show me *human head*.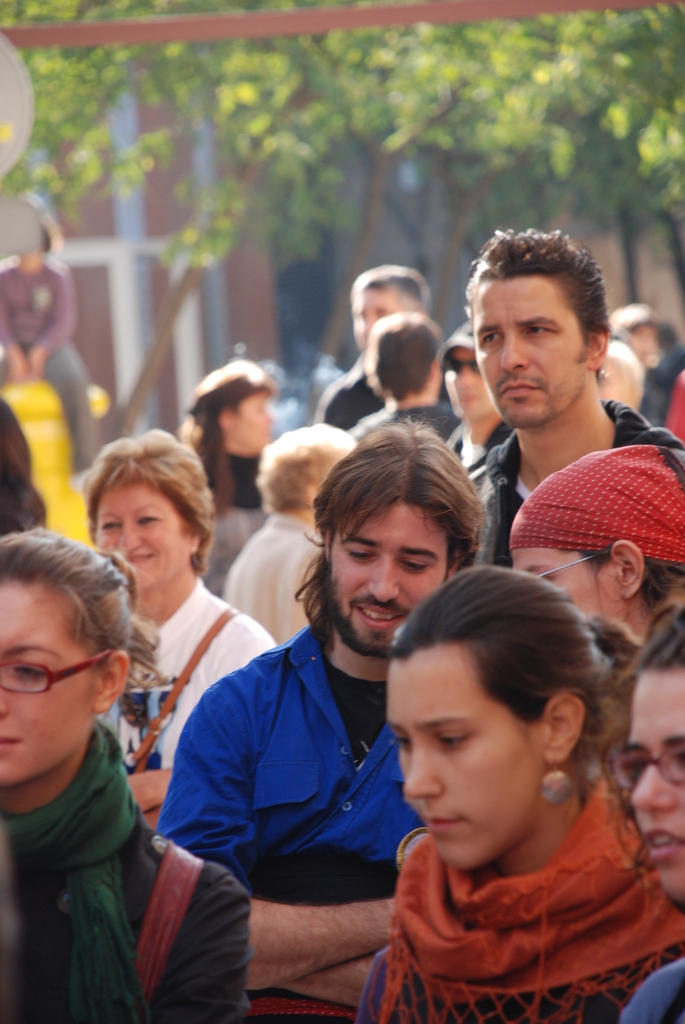
*human head* is here: bbox=(602, 302, 684, 365).
